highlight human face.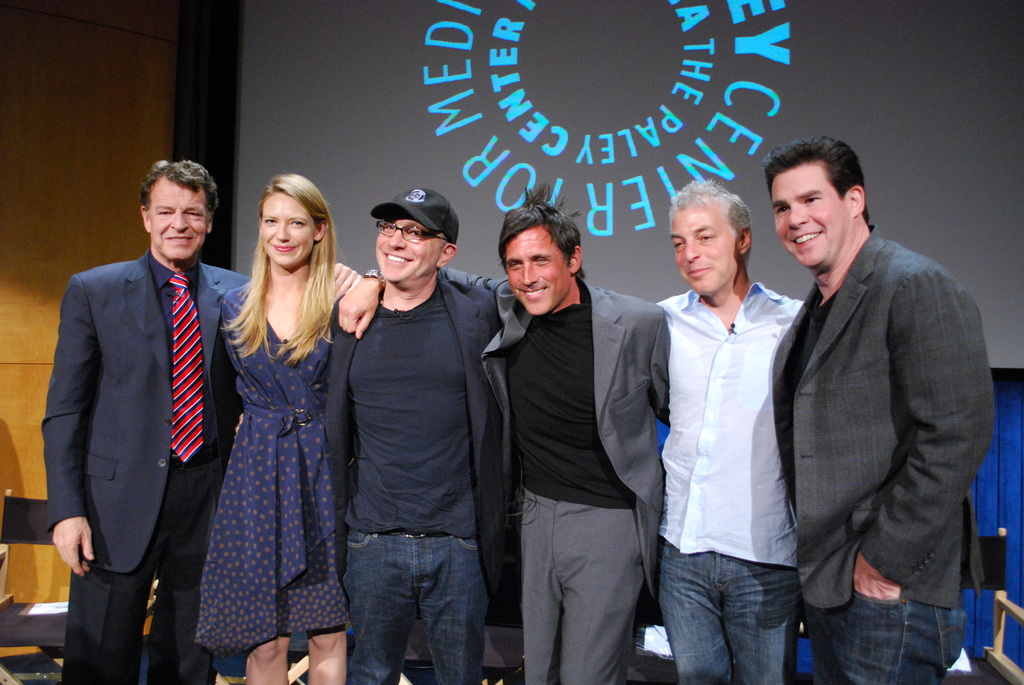
Highlighted region: Rect(147, 179, 210, 264).
